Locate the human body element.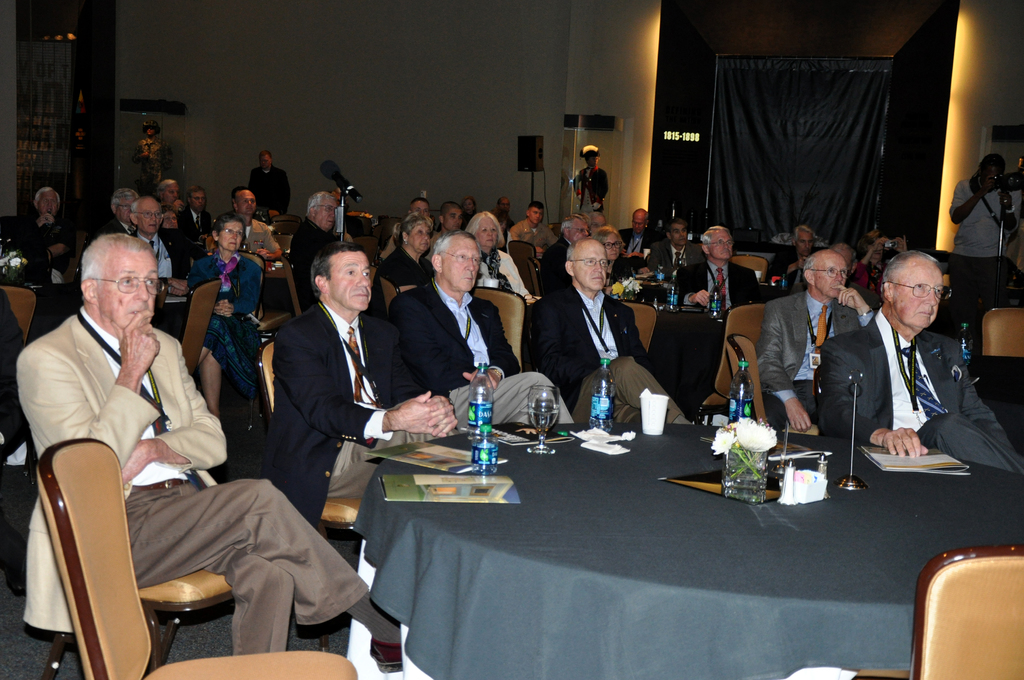
Element bbox: [620, 233, 665, 255].
